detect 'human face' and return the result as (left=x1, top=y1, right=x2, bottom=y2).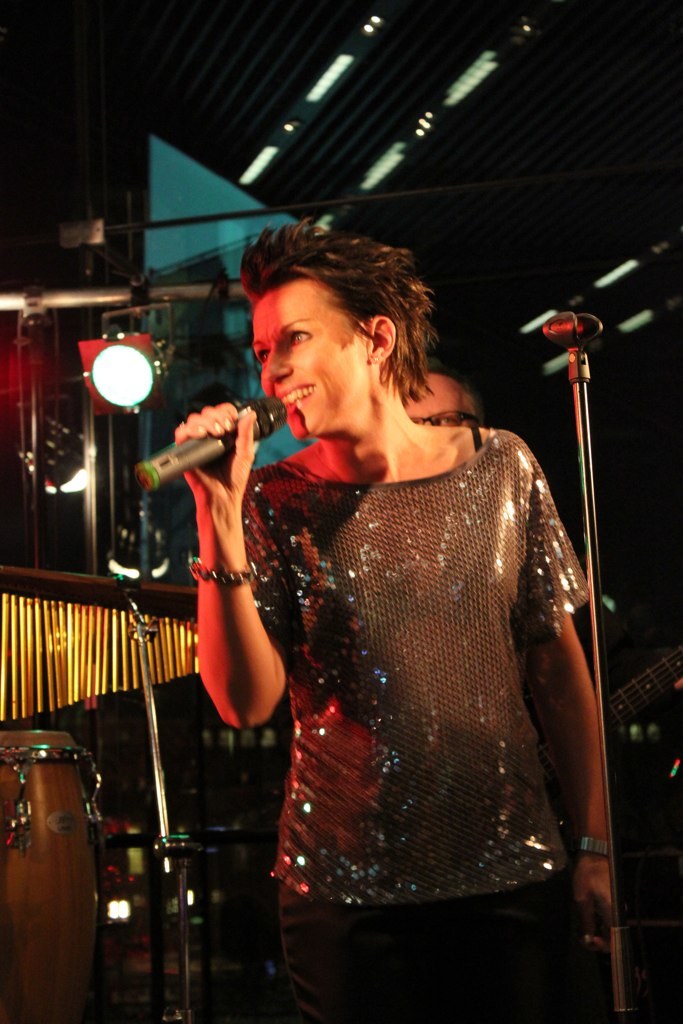
(left=406, top=372, right=479, bottom=423).
